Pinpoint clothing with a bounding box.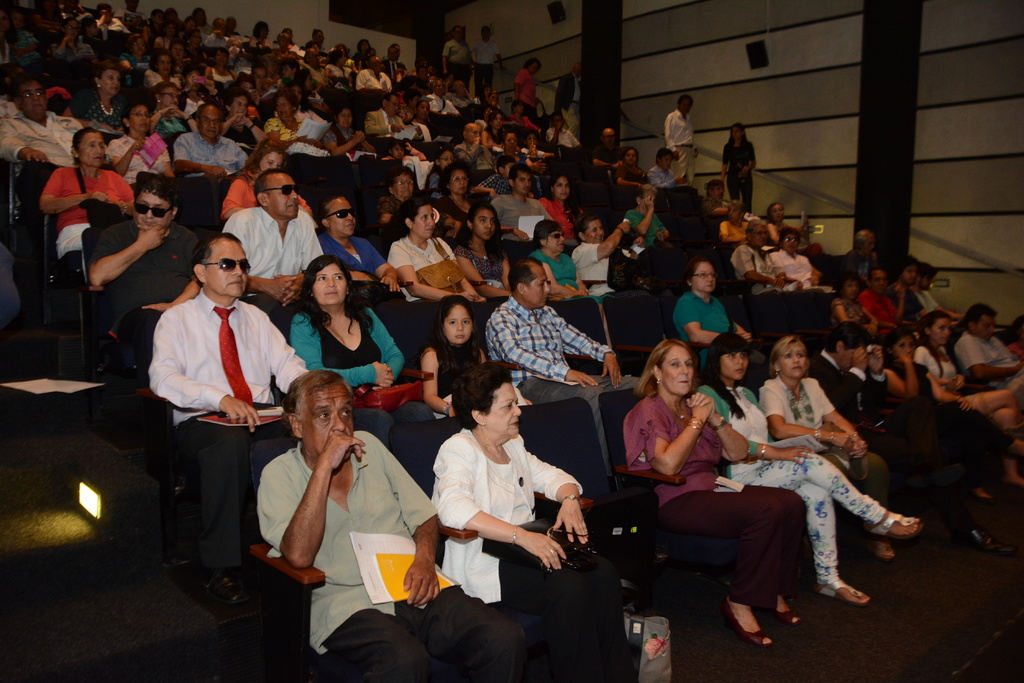
locate(569, 243, 661, 350).
